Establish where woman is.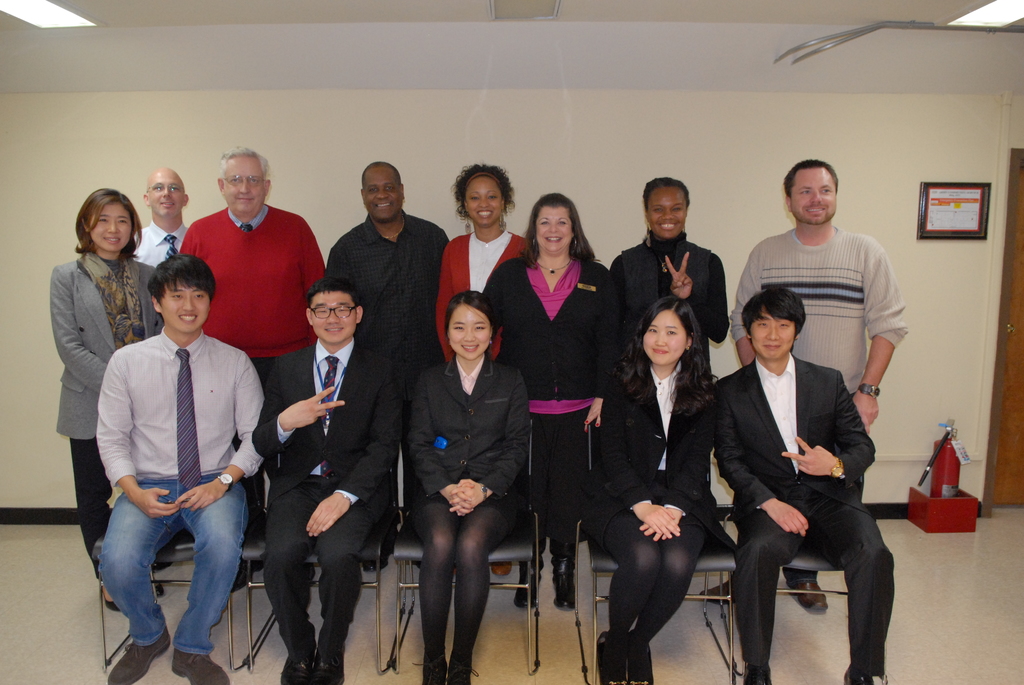
Established at 426, 168, 534, 573.
